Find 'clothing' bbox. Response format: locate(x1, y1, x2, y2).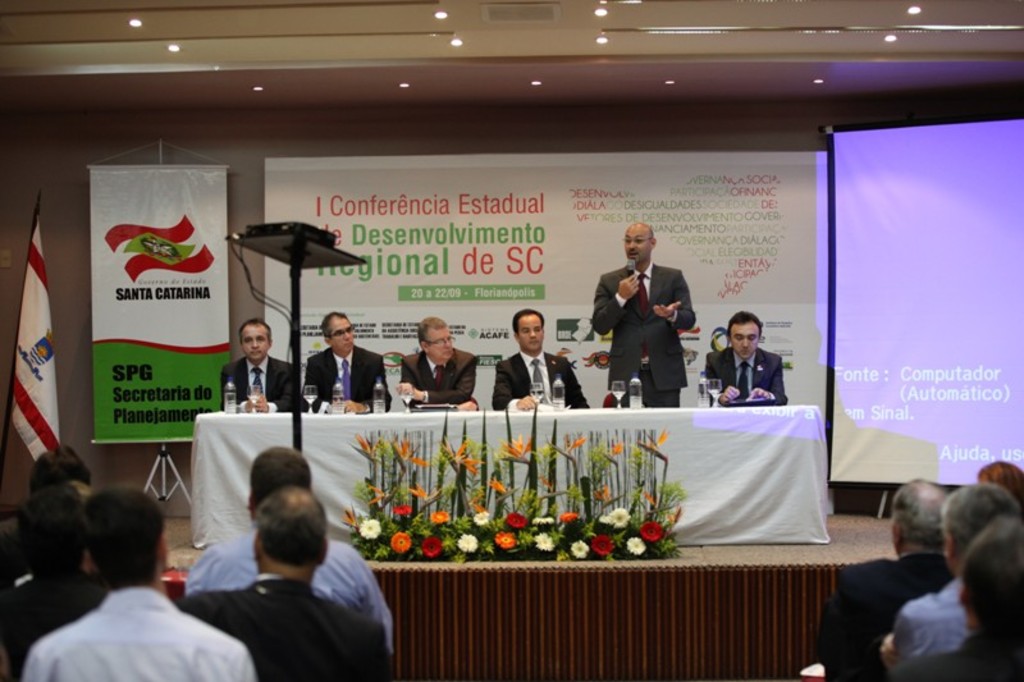
locate(398, 349, 481, 411).
